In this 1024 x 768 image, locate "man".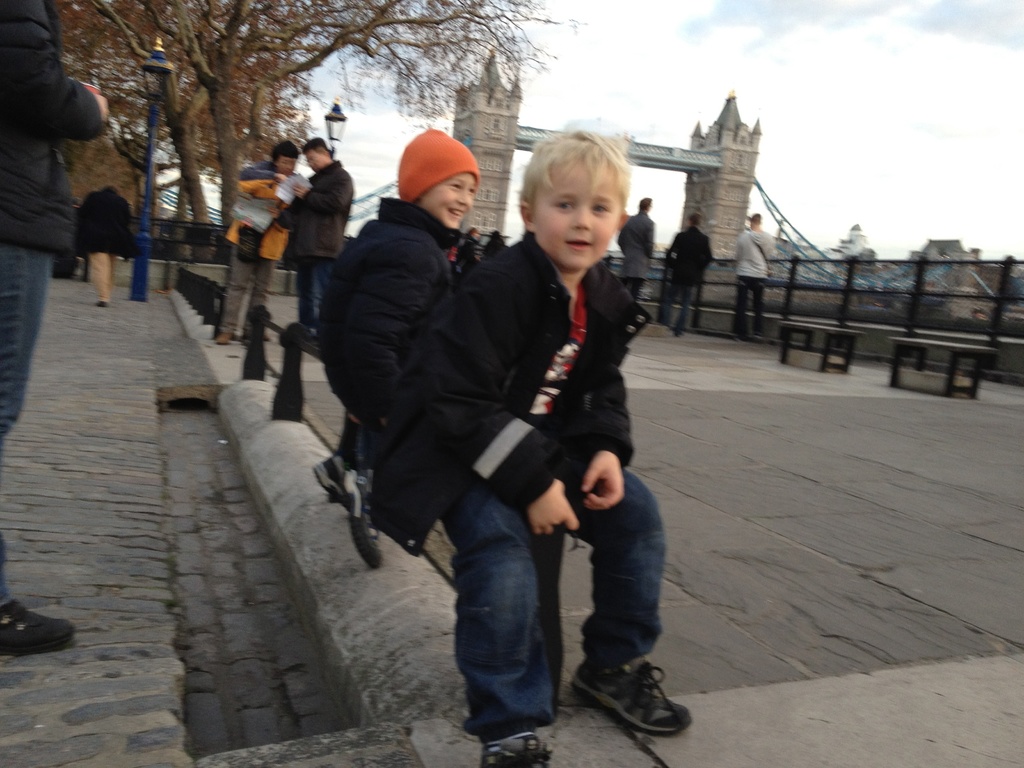
Bounding box: l=278, t=132, r=351, b=338.
